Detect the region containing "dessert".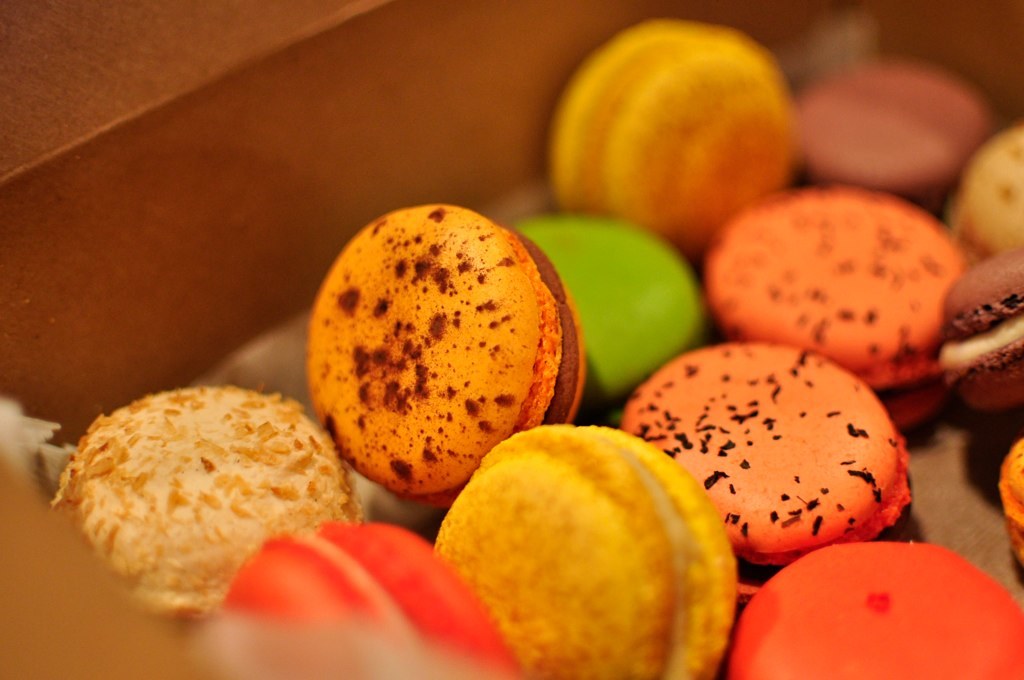
box=[207, 516, 530, 679].
